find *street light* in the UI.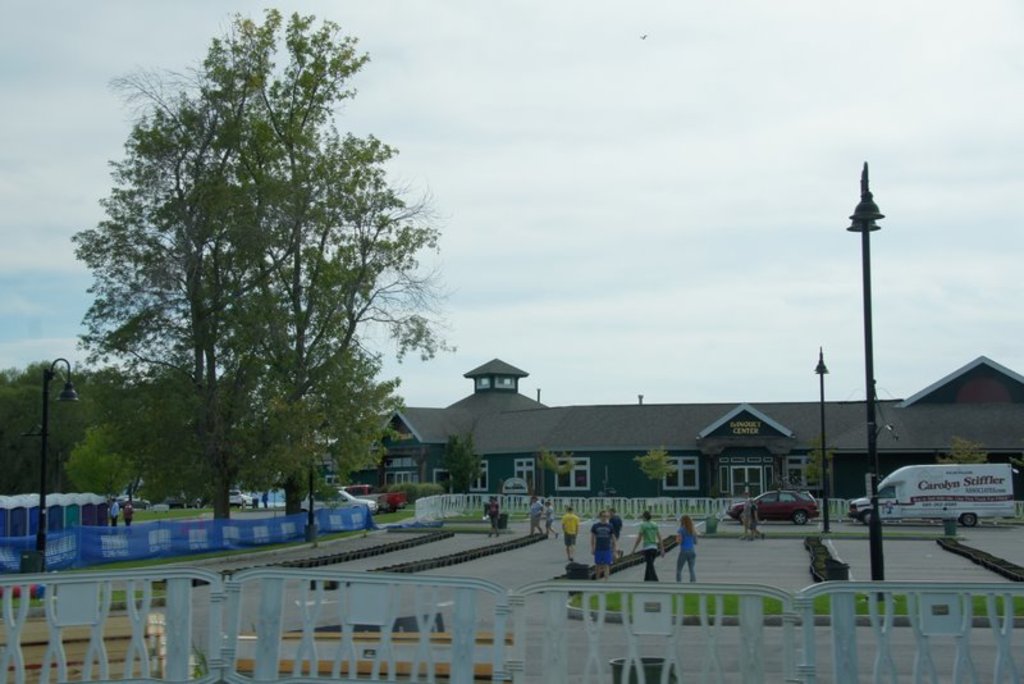
UI element at (813, 347, 835, 537).
